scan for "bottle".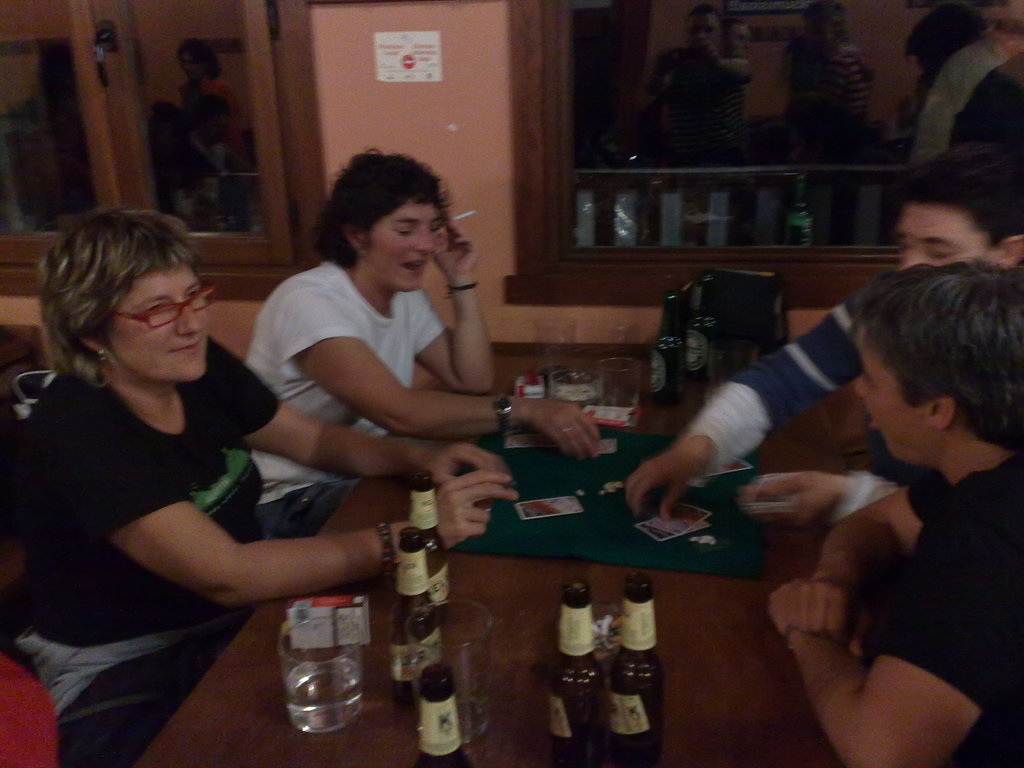
Scan result: x1=651 y1=291 x2=692 y2=406.
